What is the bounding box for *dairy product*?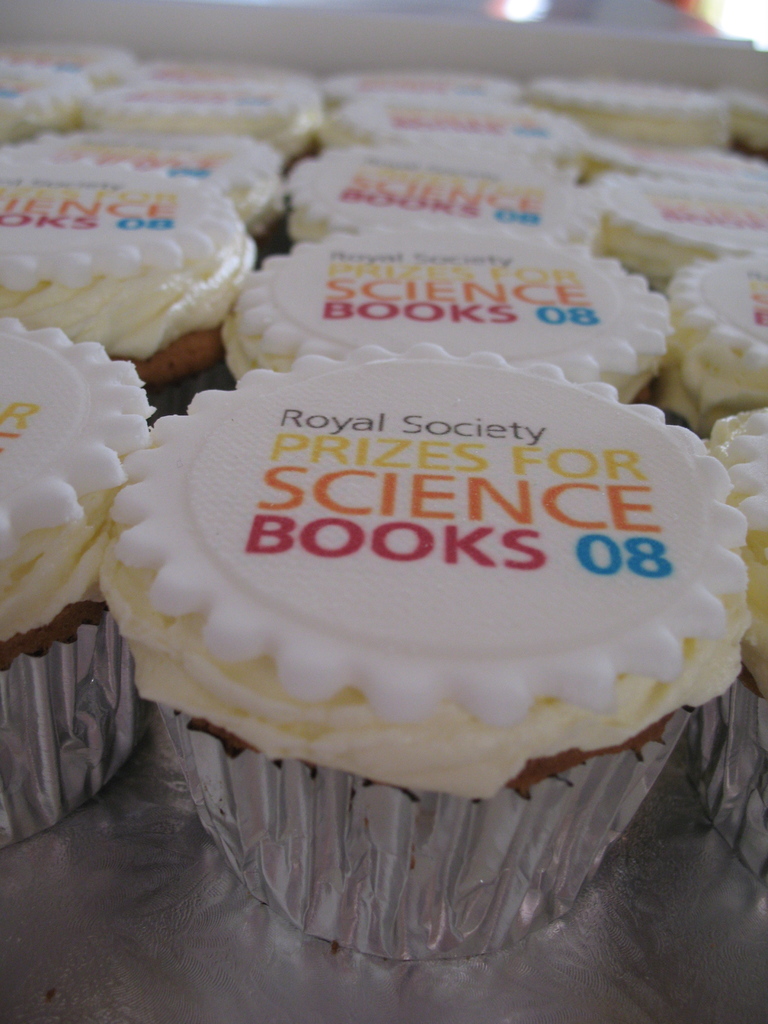
<box>0,63,100,140</box>.
